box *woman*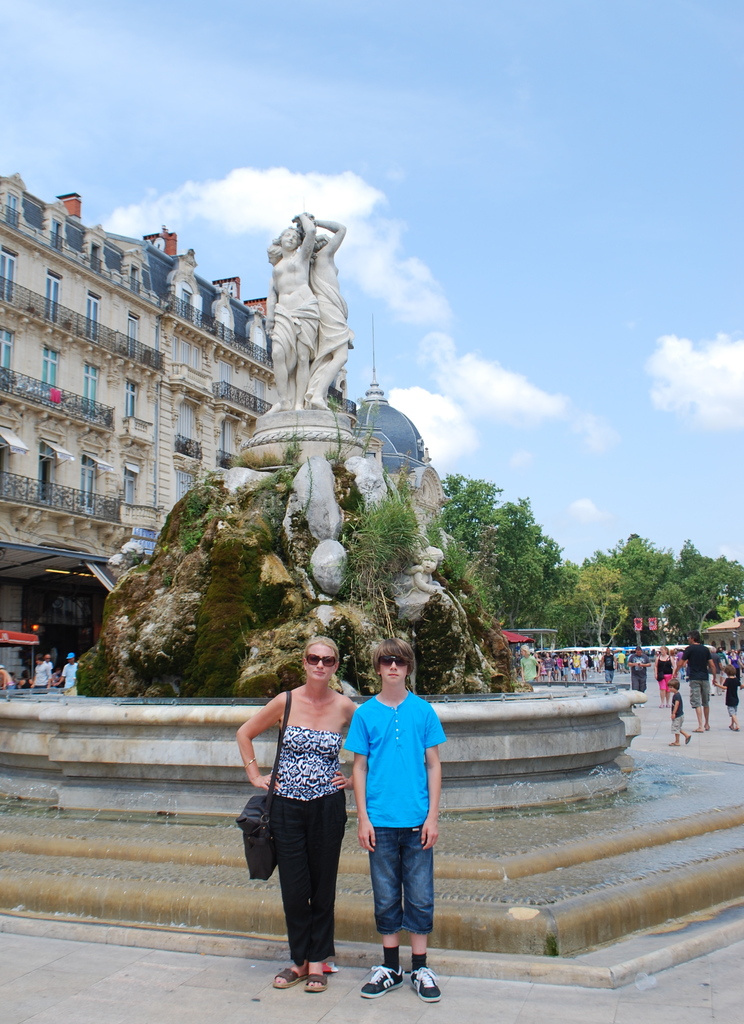
x1=653 y1=644 x2=674 y2=708
